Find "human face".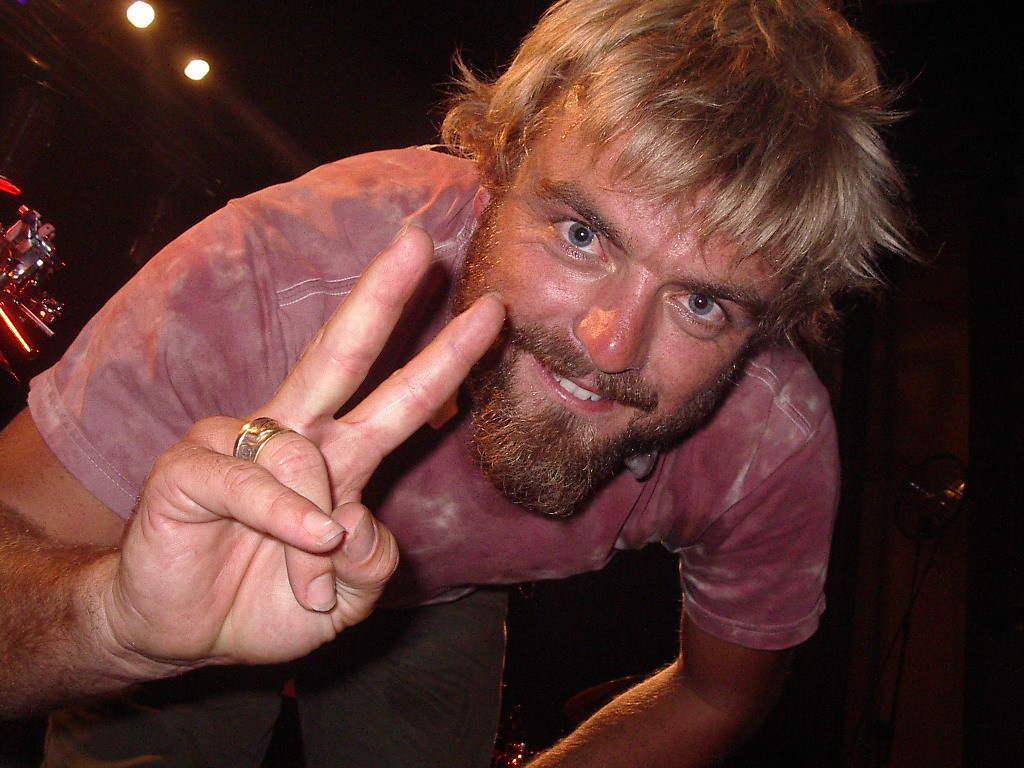
<bbox>459, 55, 810, 518</bbox>.
